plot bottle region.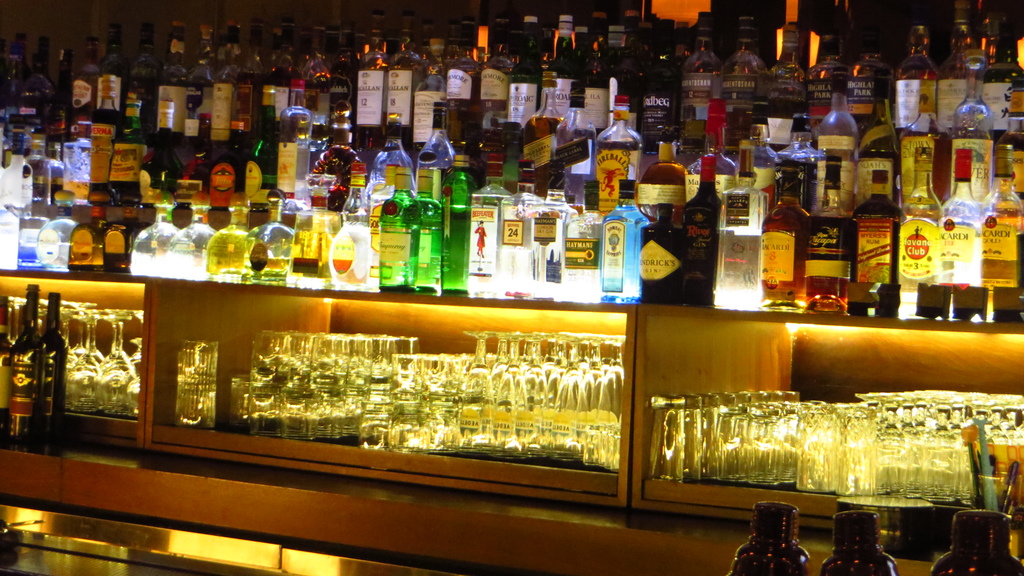
Plotted at 520/66/579/198.
